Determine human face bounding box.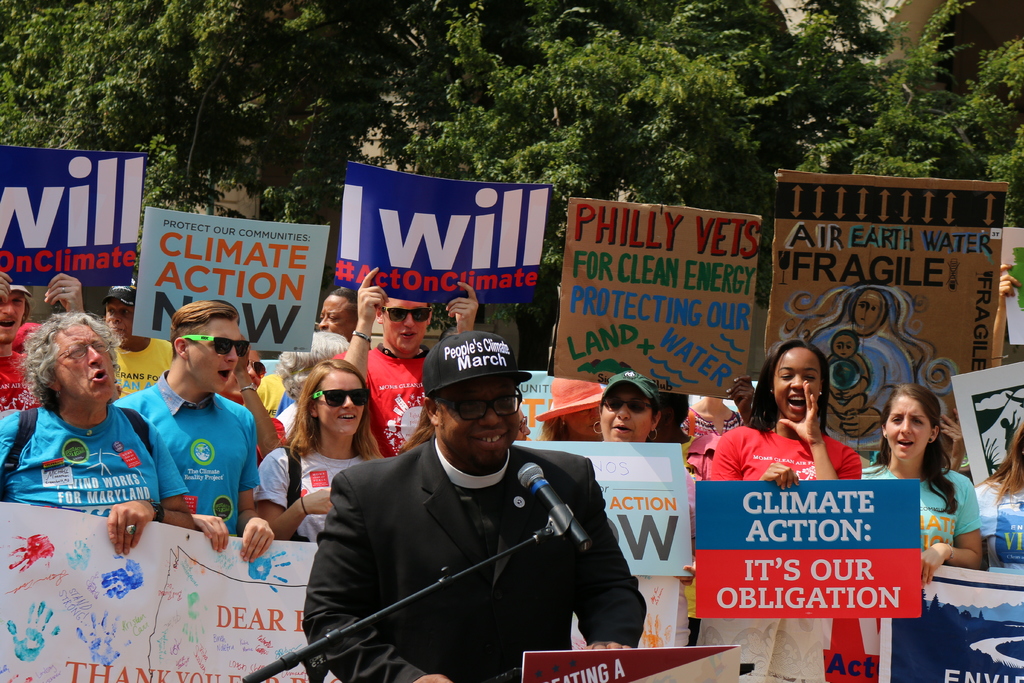
Determined: <box>319,295,351,336</box>.
